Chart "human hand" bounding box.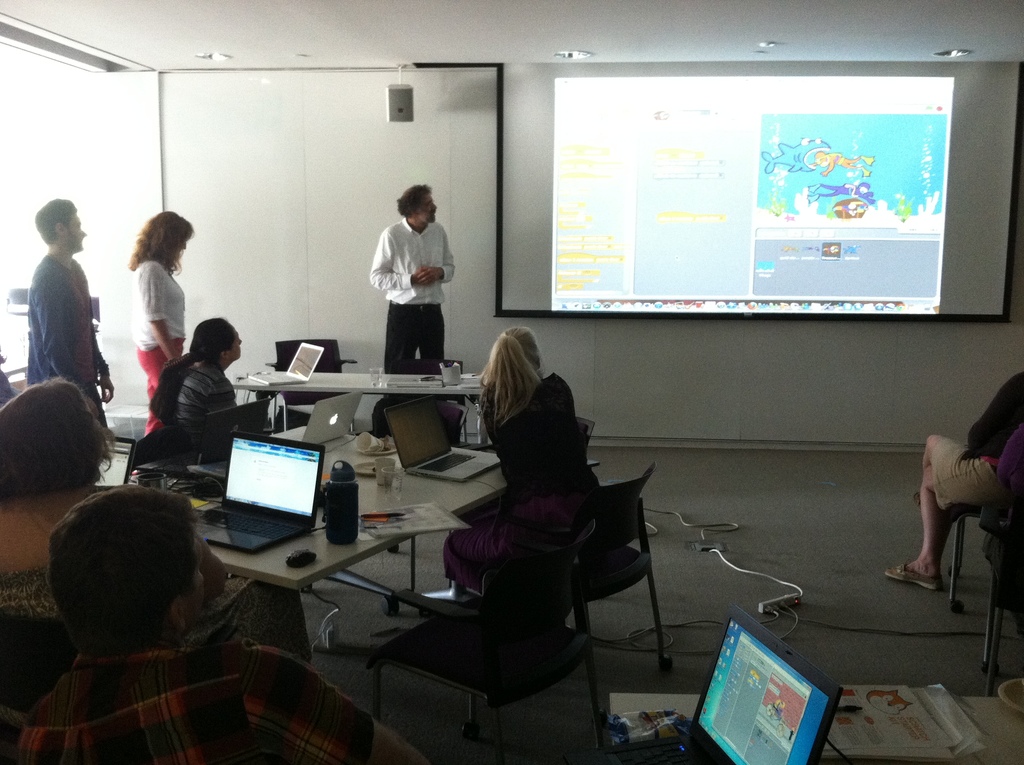
Charted: BBox(414, 264, 440, 286).
